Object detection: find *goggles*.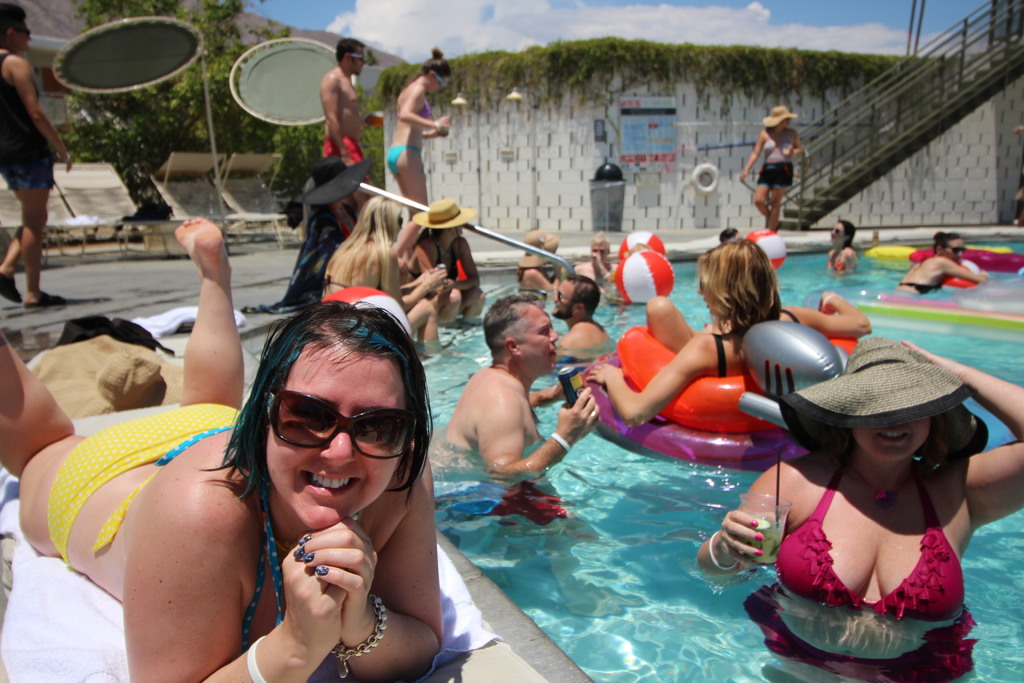
bbox=[259, 383, 414, 456].
